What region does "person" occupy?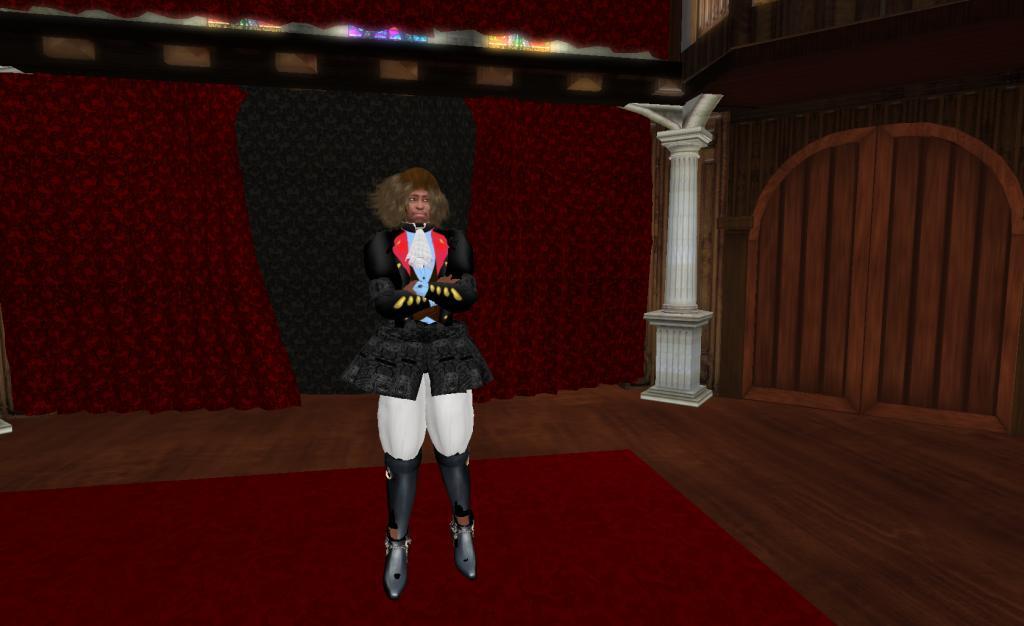
Rect(339, 166, 493, 602).
